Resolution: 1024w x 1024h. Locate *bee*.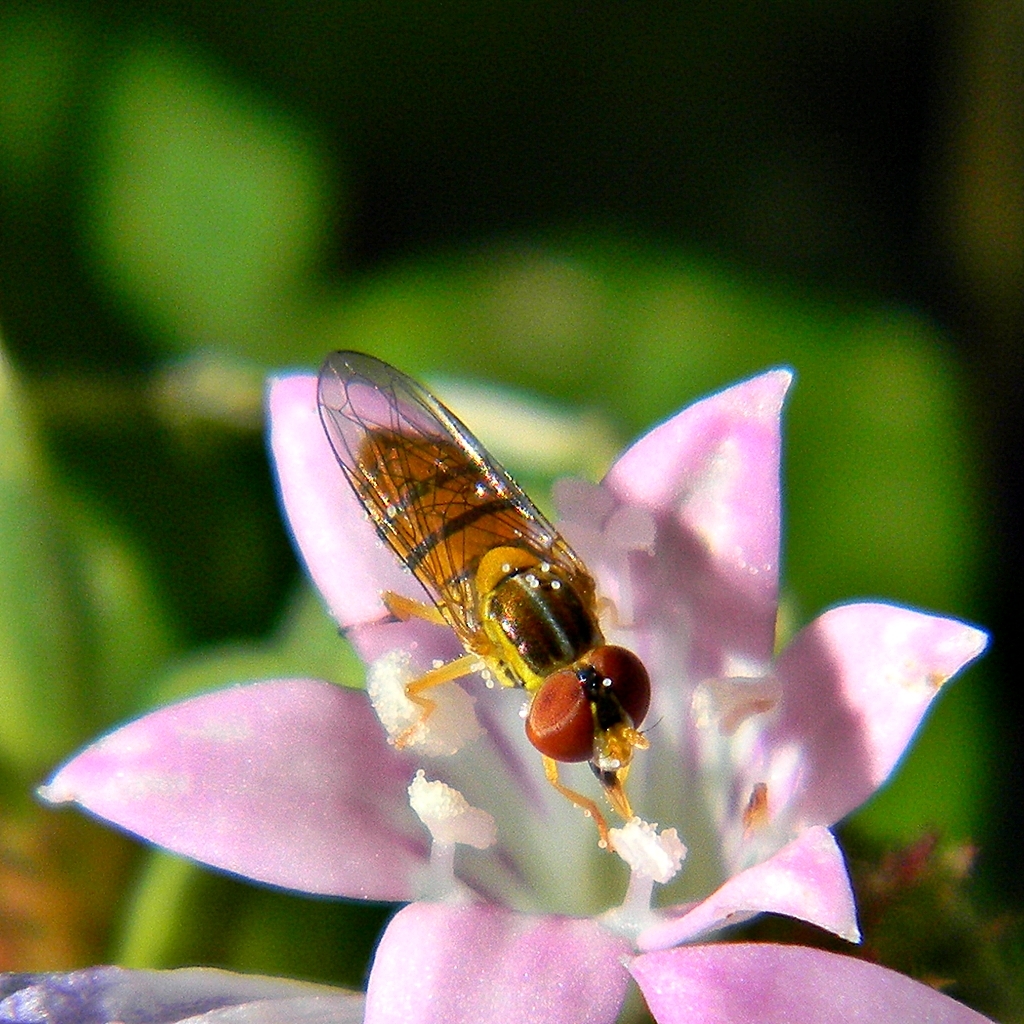
{"x1": 312, "y1": 349, "x2": 663, "y2": 853}.
